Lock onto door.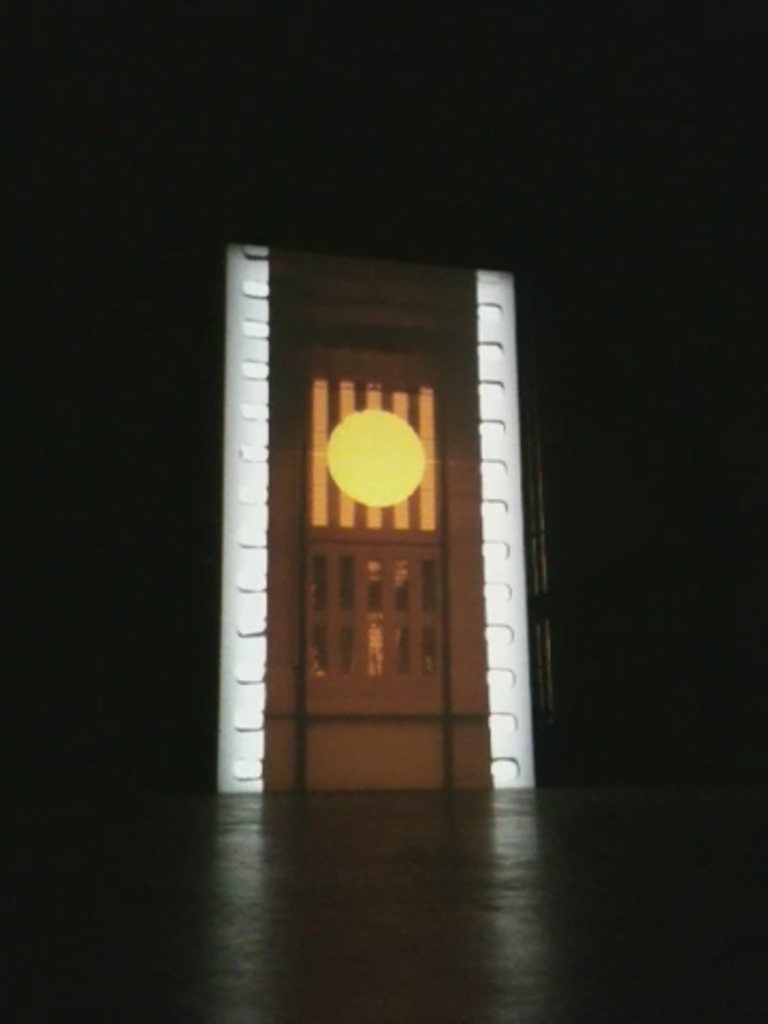
Locked: 254, 322, 484, 772.
